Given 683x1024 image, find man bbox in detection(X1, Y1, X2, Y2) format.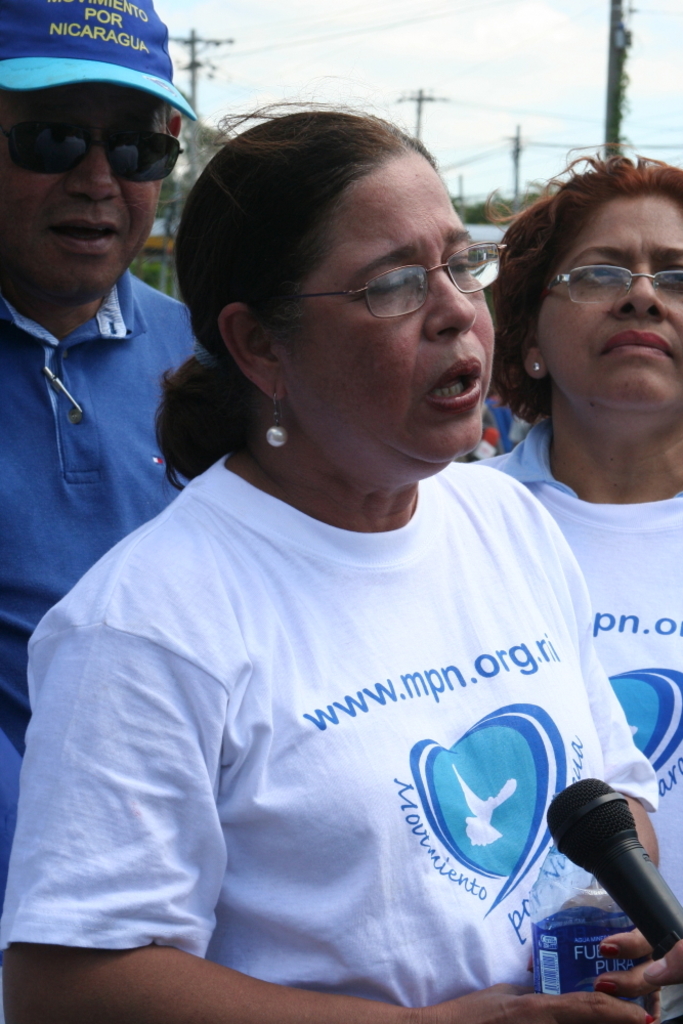
detection(0, 58, 227, 652).
